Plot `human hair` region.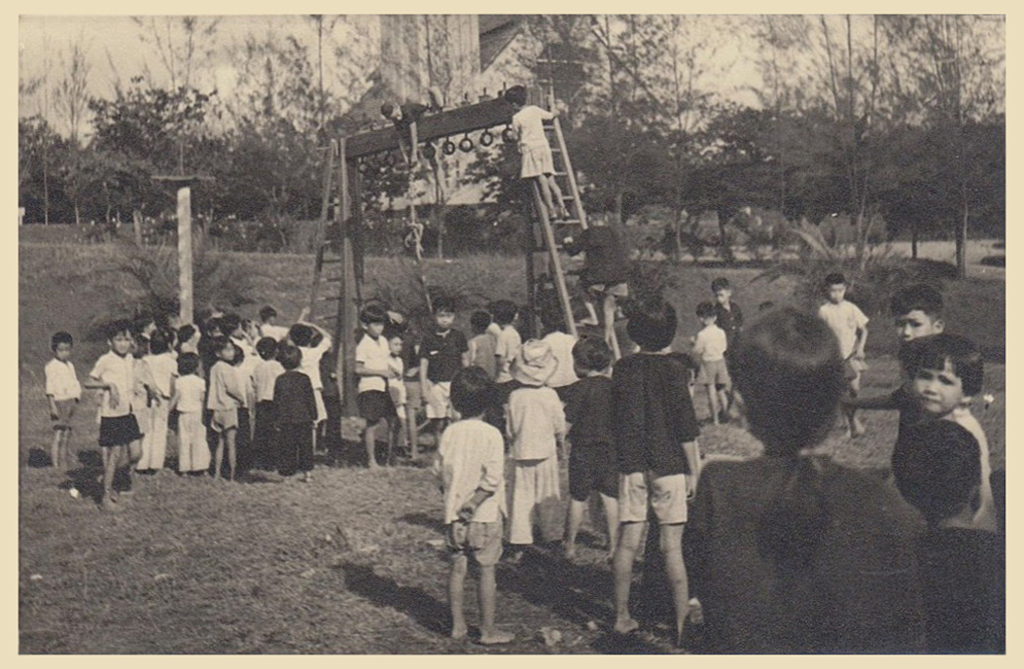
Plotted at x1=888 y1=282 x2=946 y2=319.
